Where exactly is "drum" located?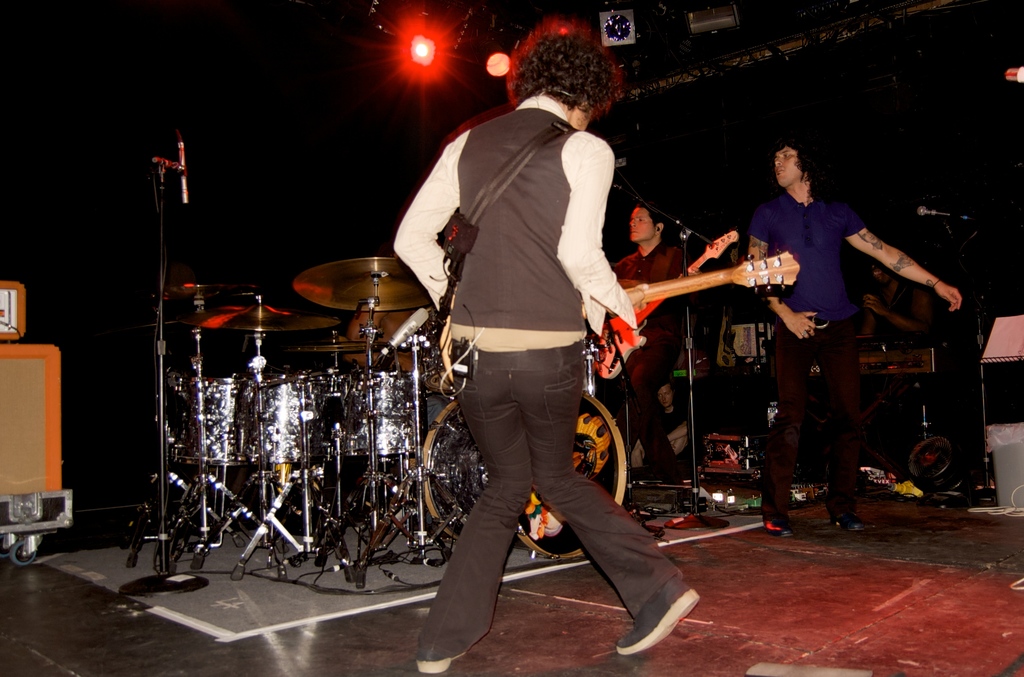
Its bounding box is <box>424,387,625,554</box>.
